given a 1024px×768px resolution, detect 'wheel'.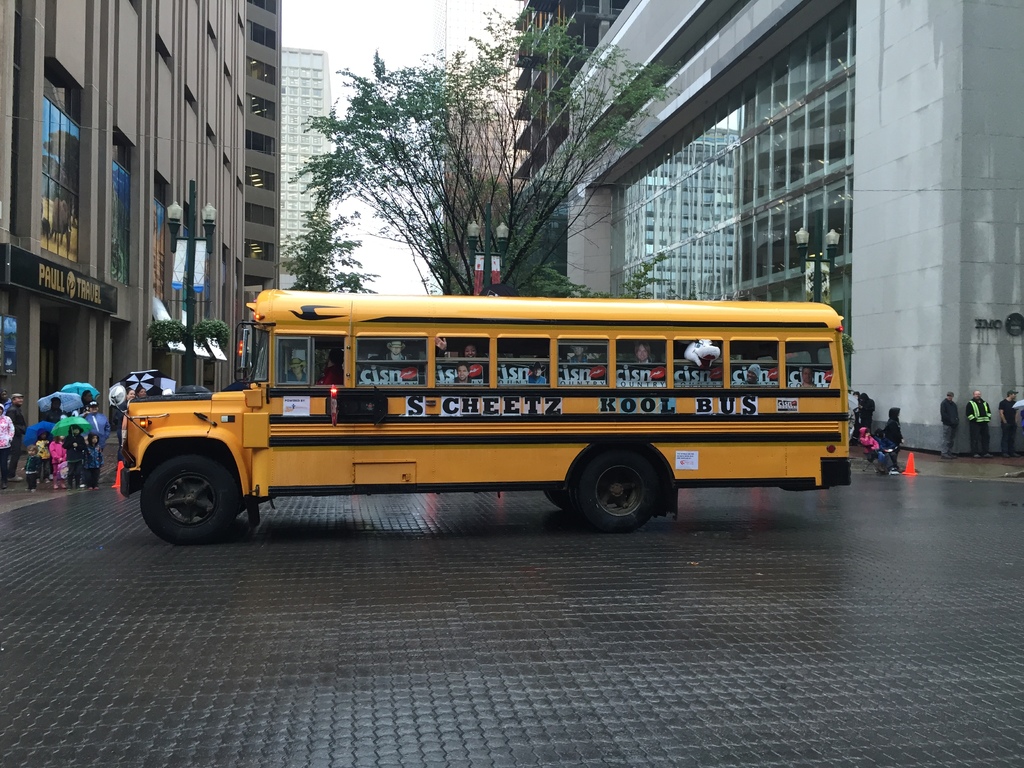
left=562, top=451, right=670, bottom=527.
